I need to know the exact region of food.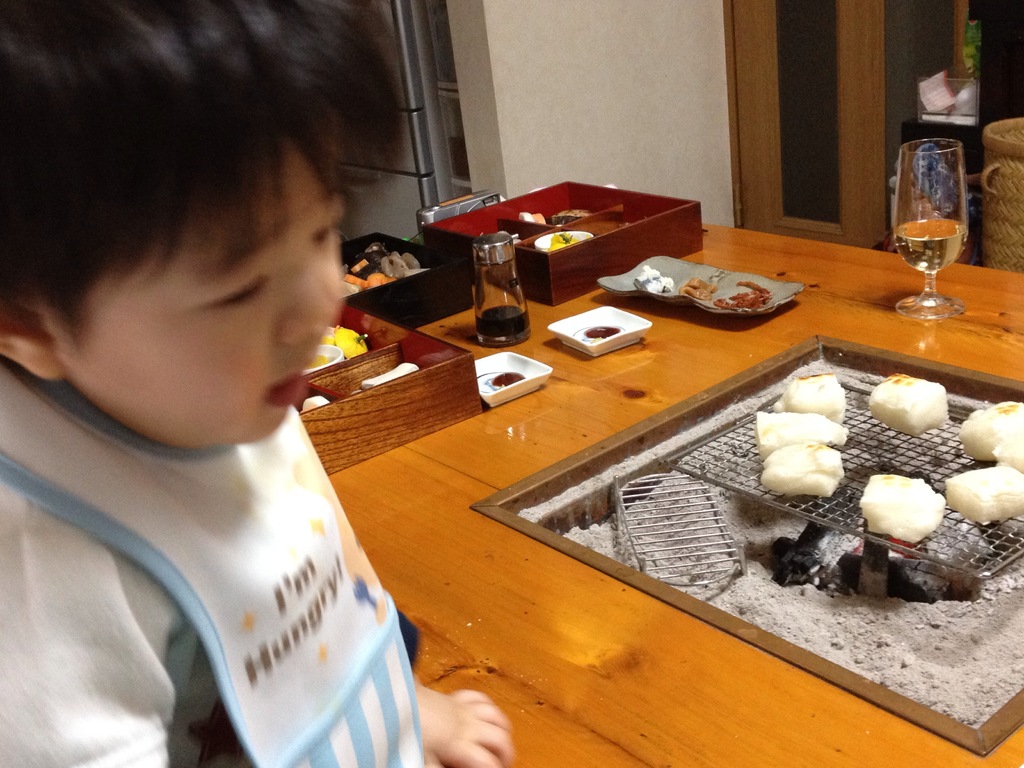
Region: bbox(758, 440, 845, 501).
